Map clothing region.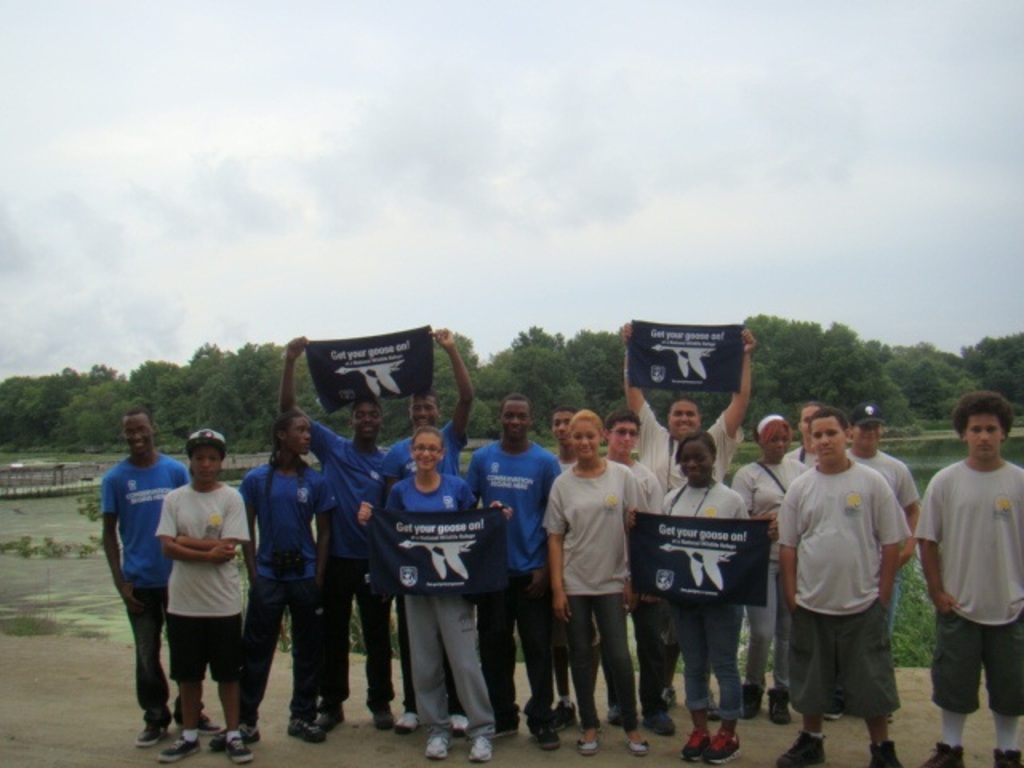
Mapped to left=915, top=458, right=1022, bottom=718.
